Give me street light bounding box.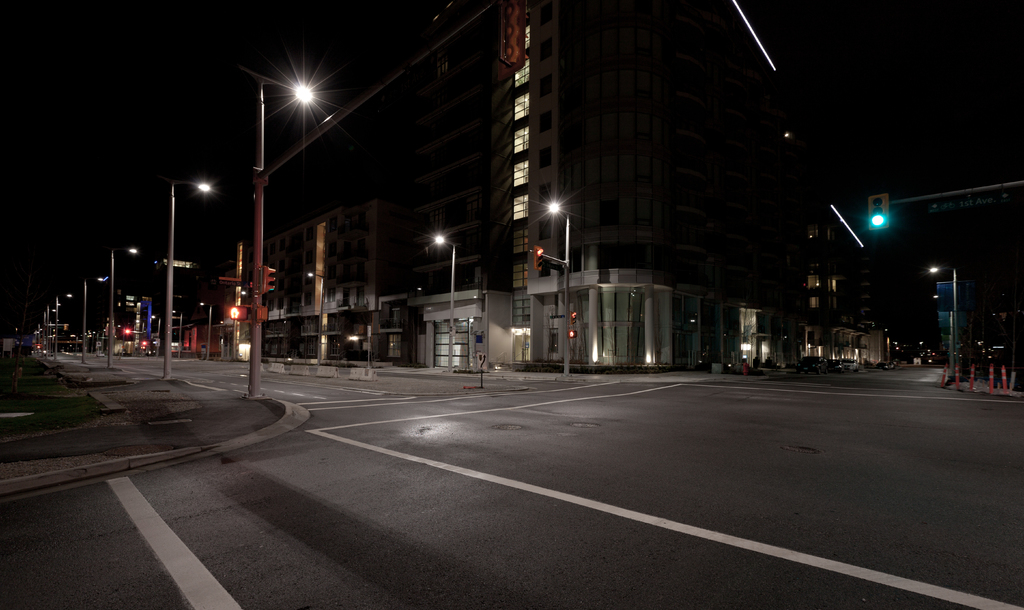
(80,272,106,362).
